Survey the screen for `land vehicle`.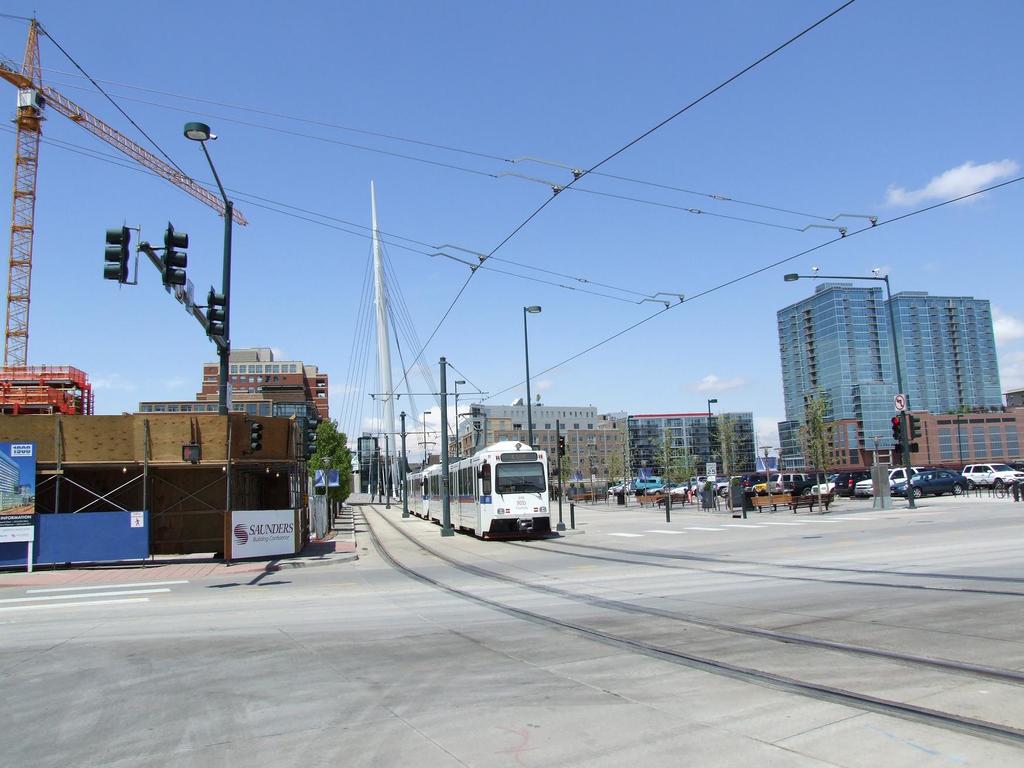
Survey found: <bbox>397, 437, 547, 536</bbox>.
